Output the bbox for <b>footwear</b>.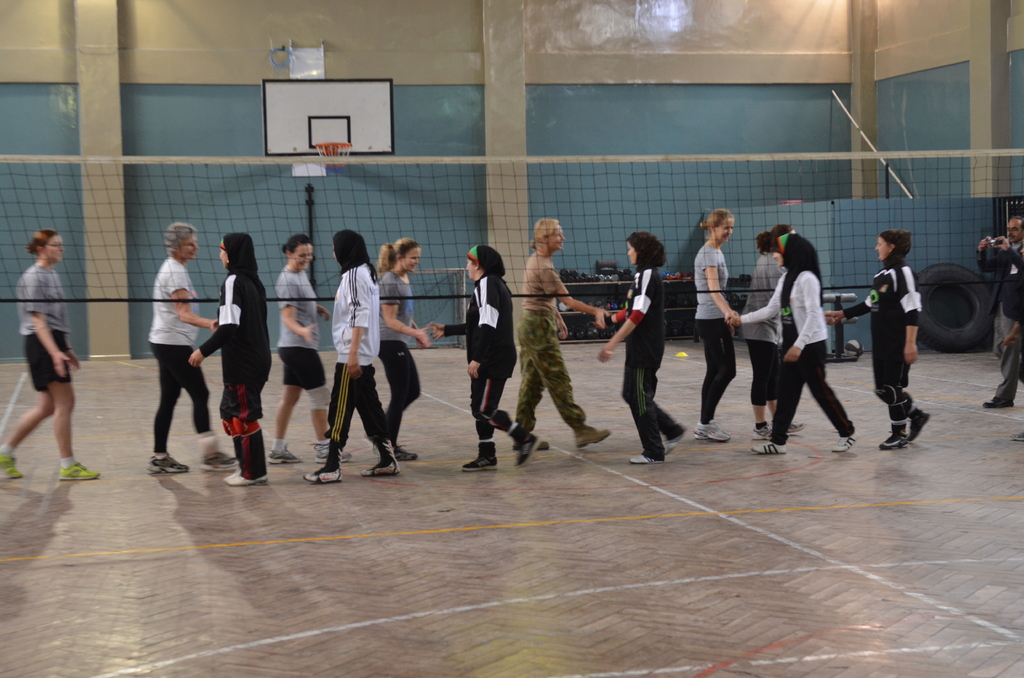
(left=689, top=424, right=732, bottom=442).
